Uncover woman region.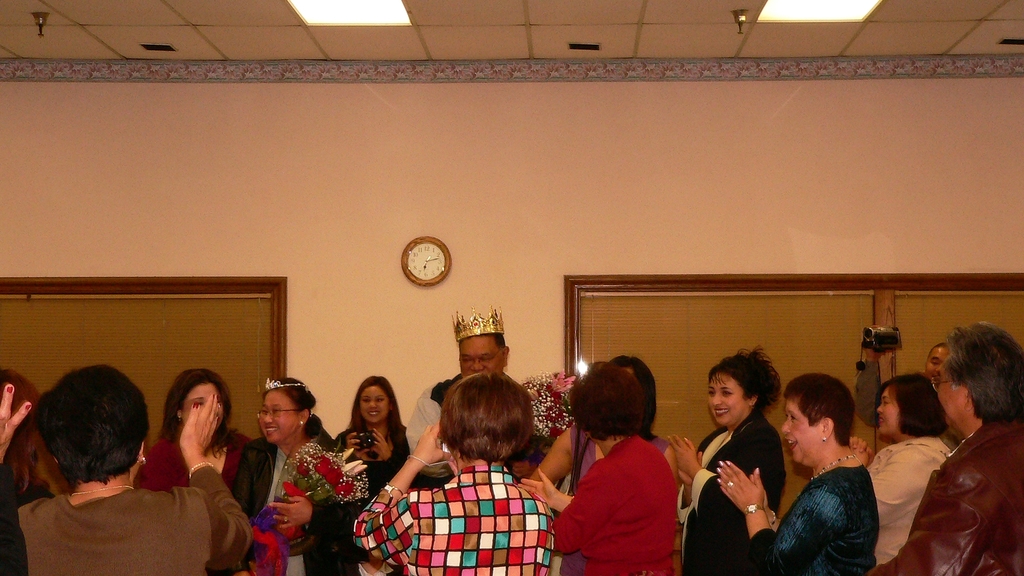
Uncovered: x1=715 y1=367 x2=875 y2=575.
